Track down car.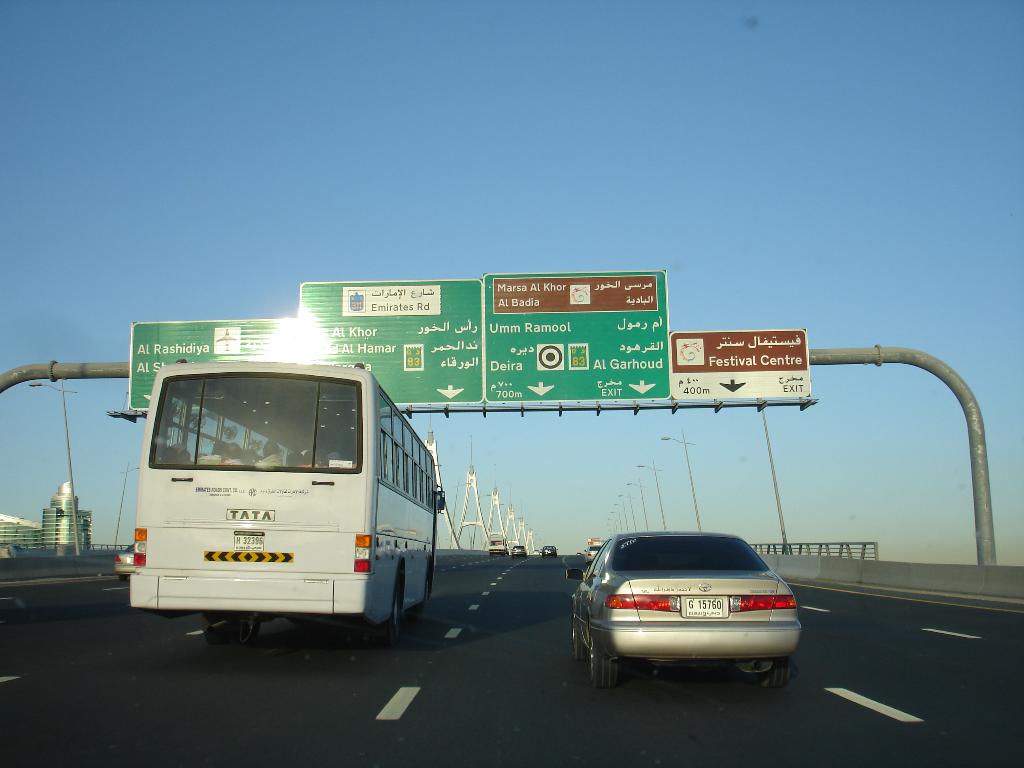
Tracked to [581, 547, 597, 564].
